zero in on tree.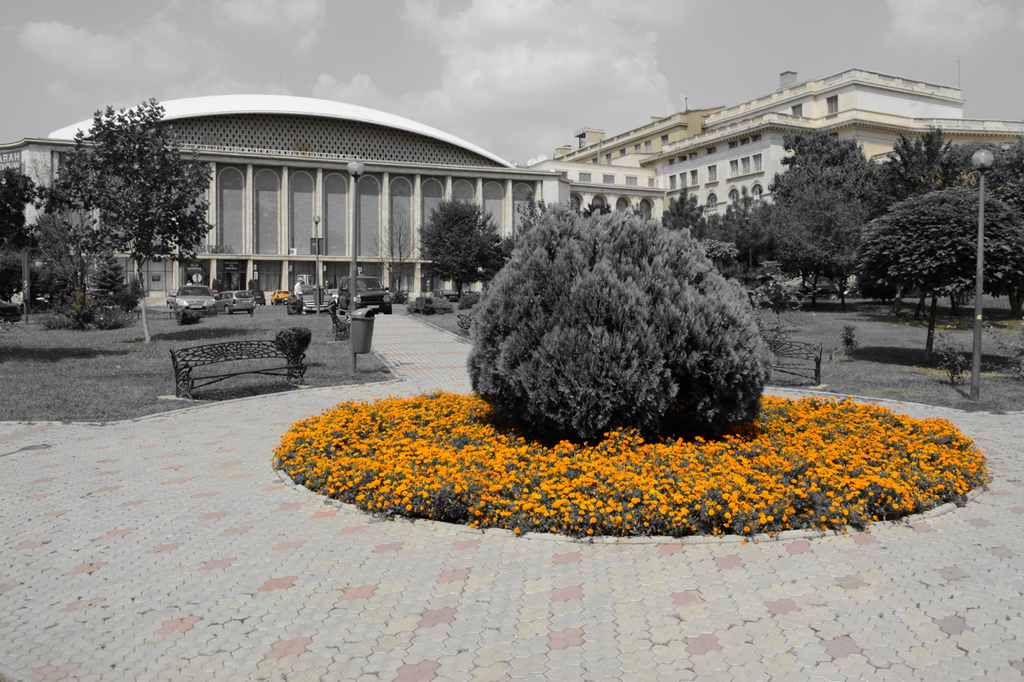
Zeroed in: (662, 189, 712, 247).
